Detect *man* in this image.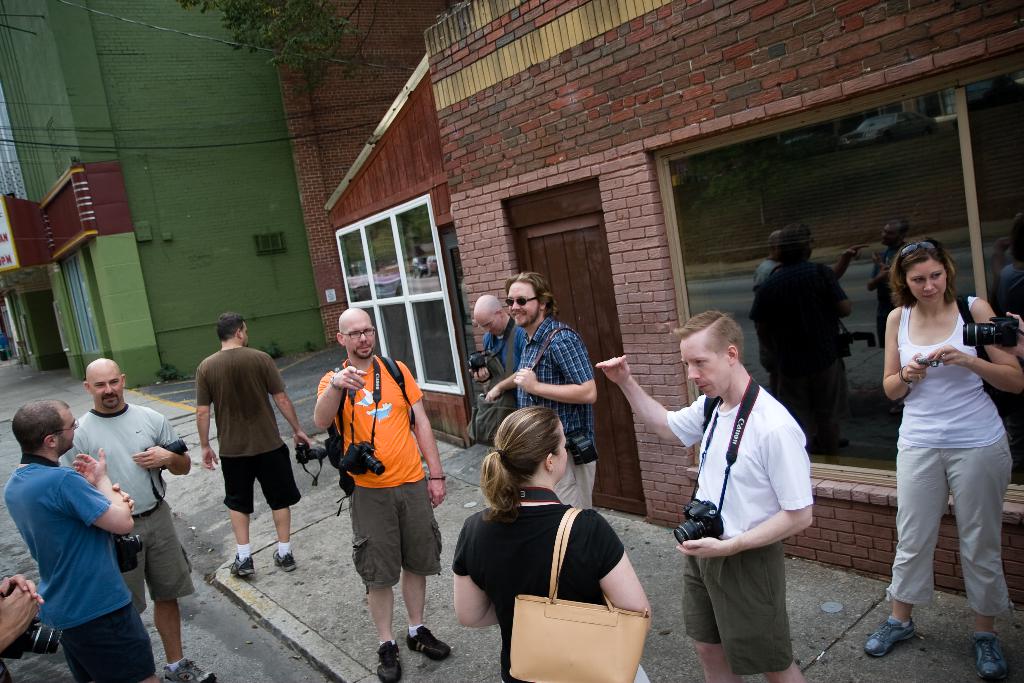
Detection: pyautogui.locateOnScreen(595, 306, 810, 682).
